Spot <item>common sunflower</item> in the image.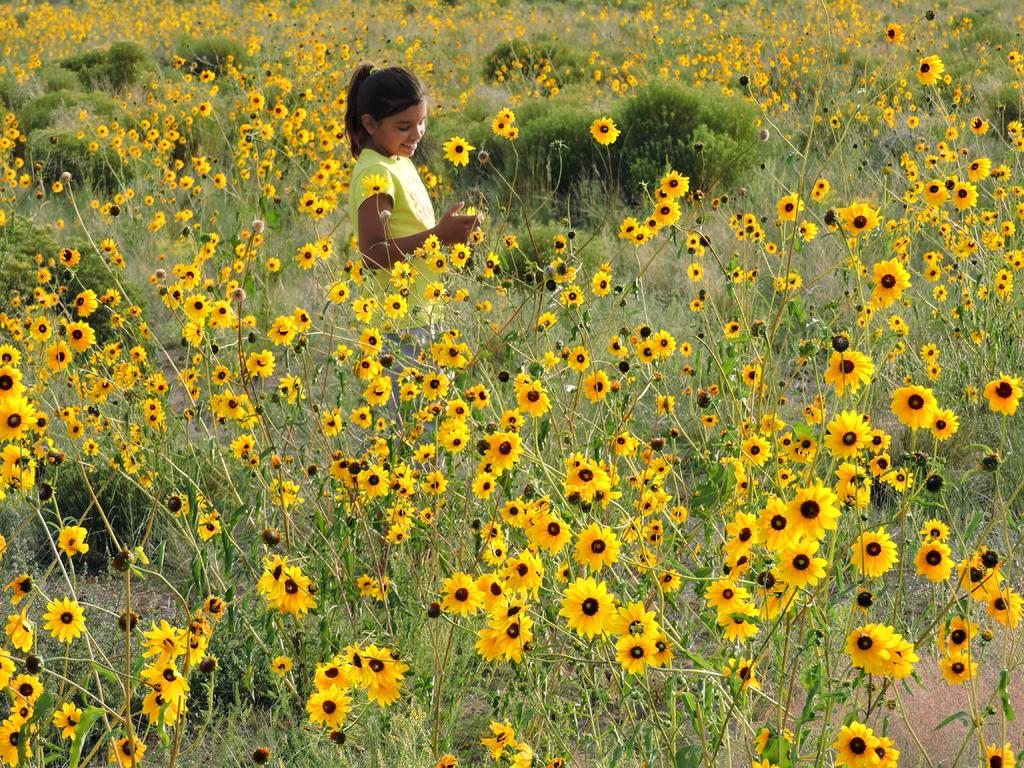
<item>common sunflower</item> found at [522,385,547,417].
